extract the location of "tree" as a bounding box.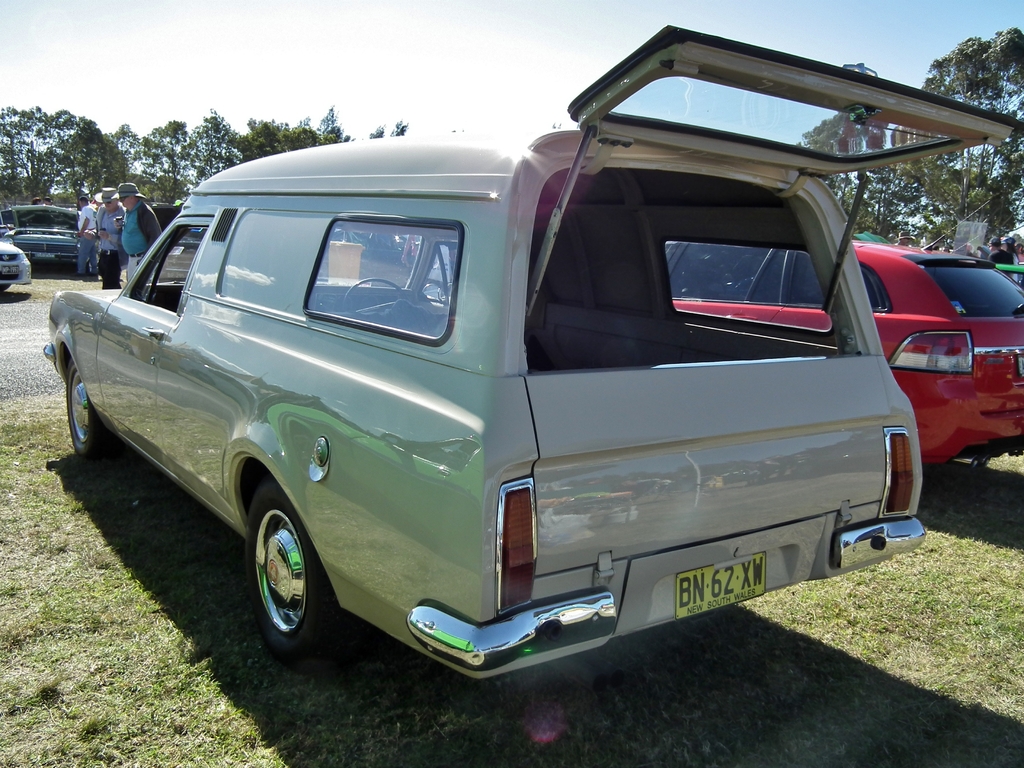
pyautogui.locateOnScreen(250, 100, 407, 157).
